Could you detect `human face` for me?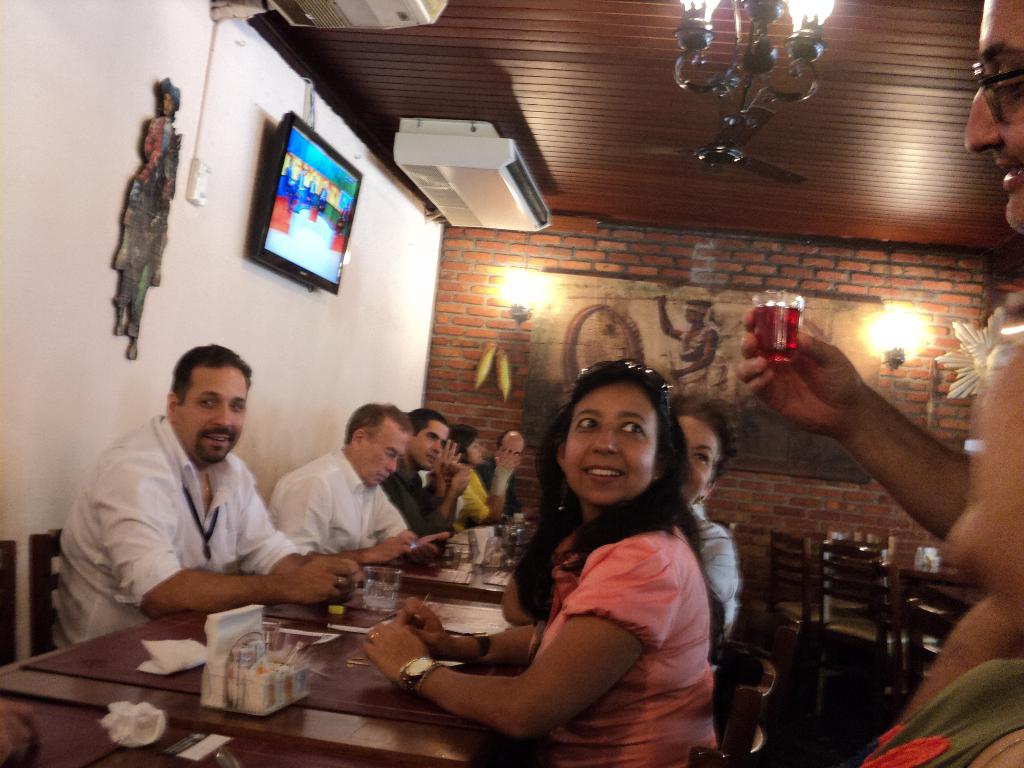
Detection result: bbox=(563, 383, 662, 504).
